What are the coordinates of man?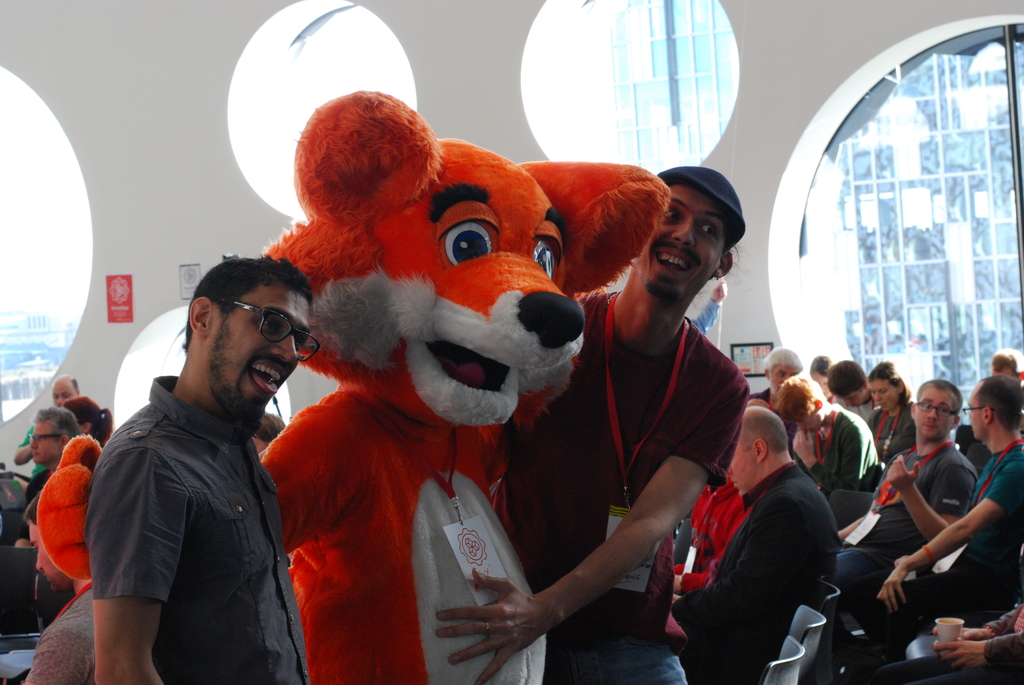
[14,409,77,546].
